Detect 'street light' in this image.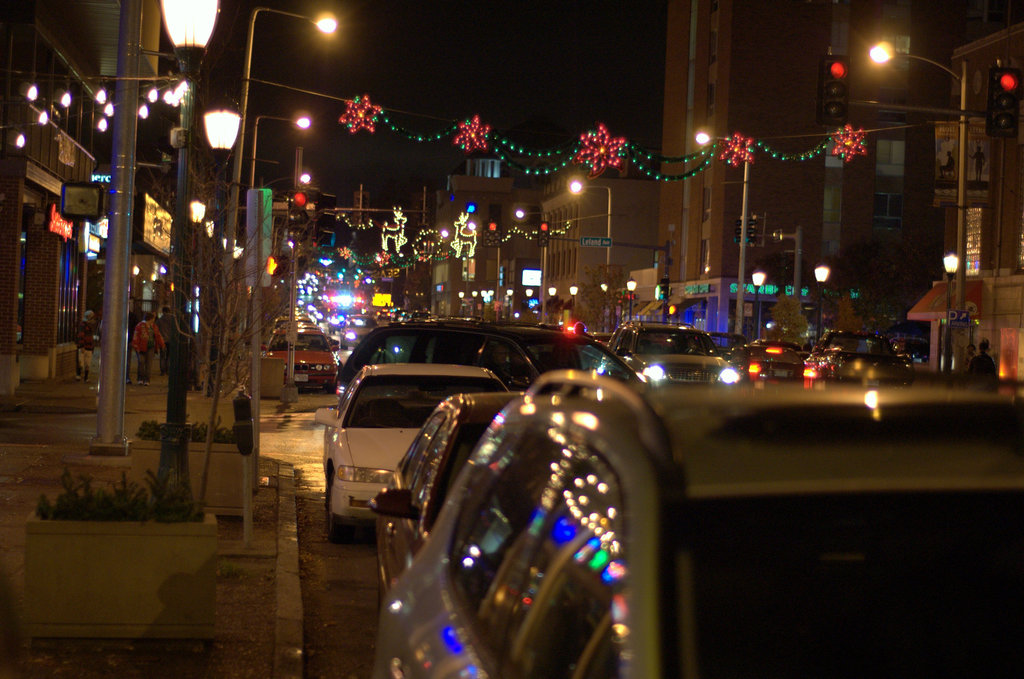
Detection: {"left": 216, "top": 13, "right": 328, "bottom": 373}.
